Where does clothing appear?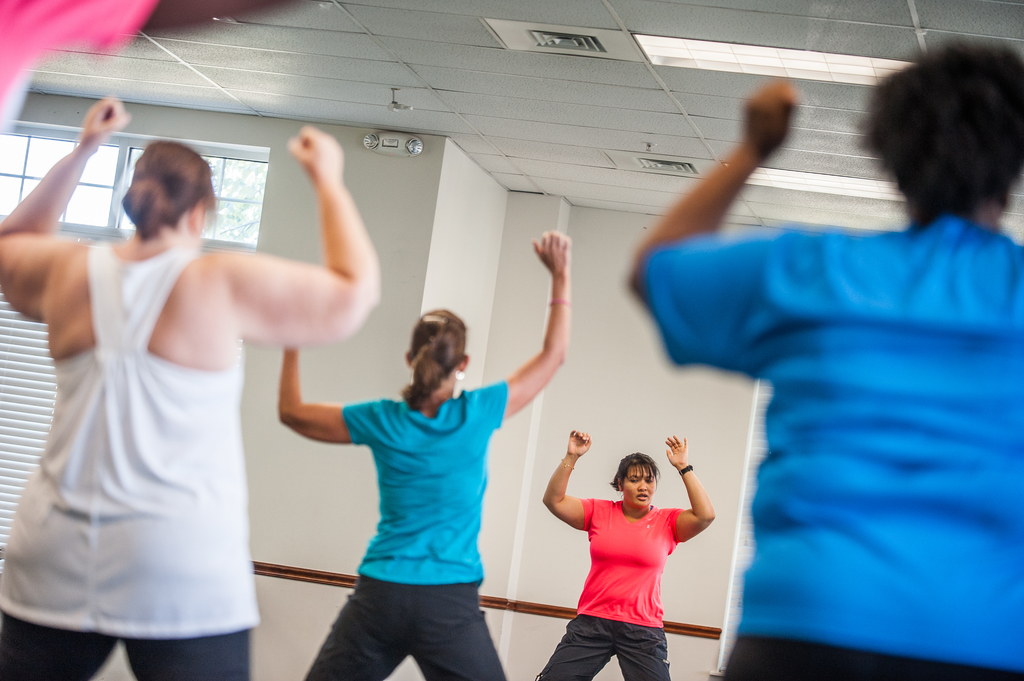
Appears at pyautogui.locateOnScreen(0, 239, 267, 680).
